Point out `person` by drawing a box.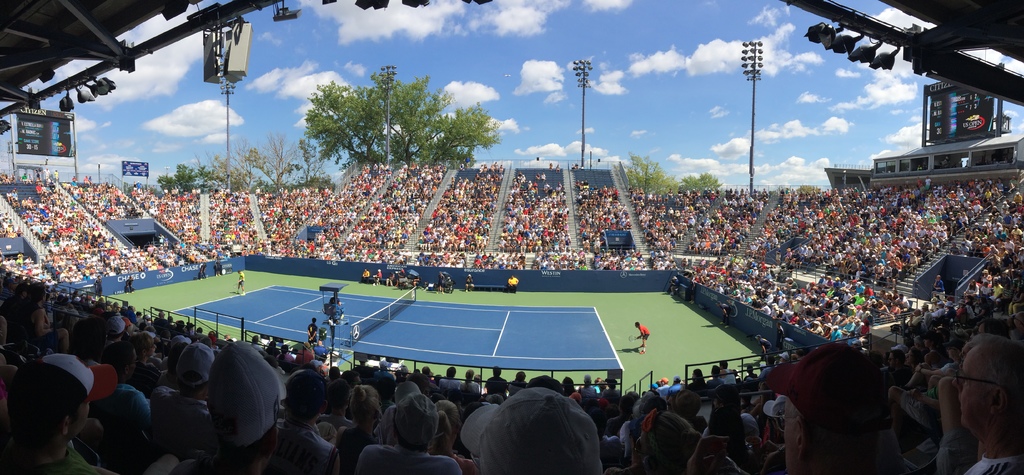
<box>669,275,679,294</box>.
